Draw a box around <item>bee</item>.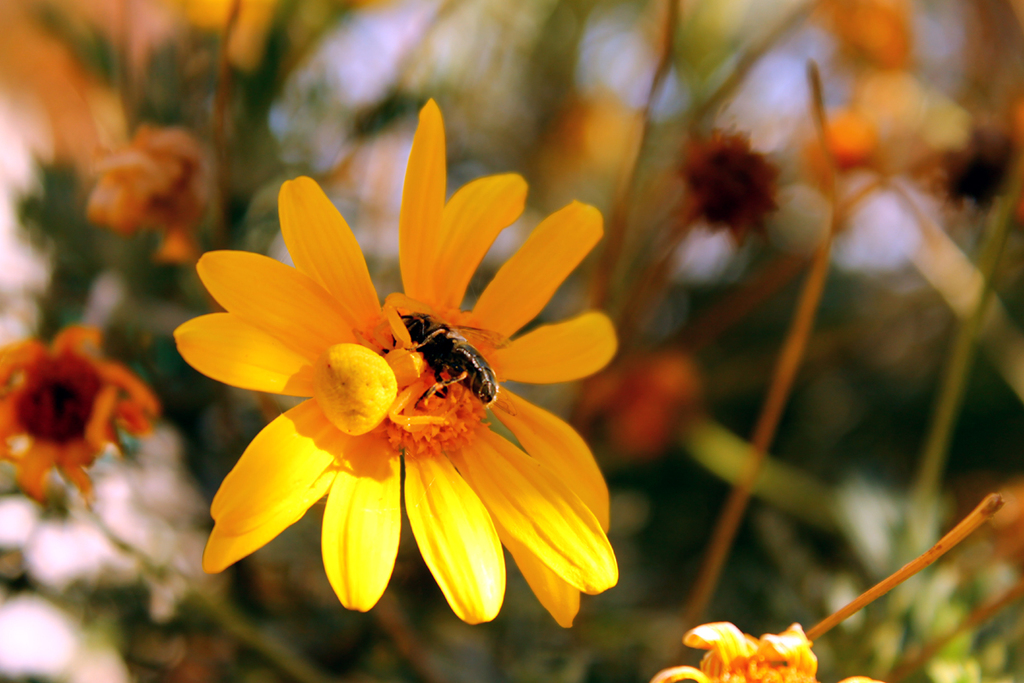
[385,306,511,407].
